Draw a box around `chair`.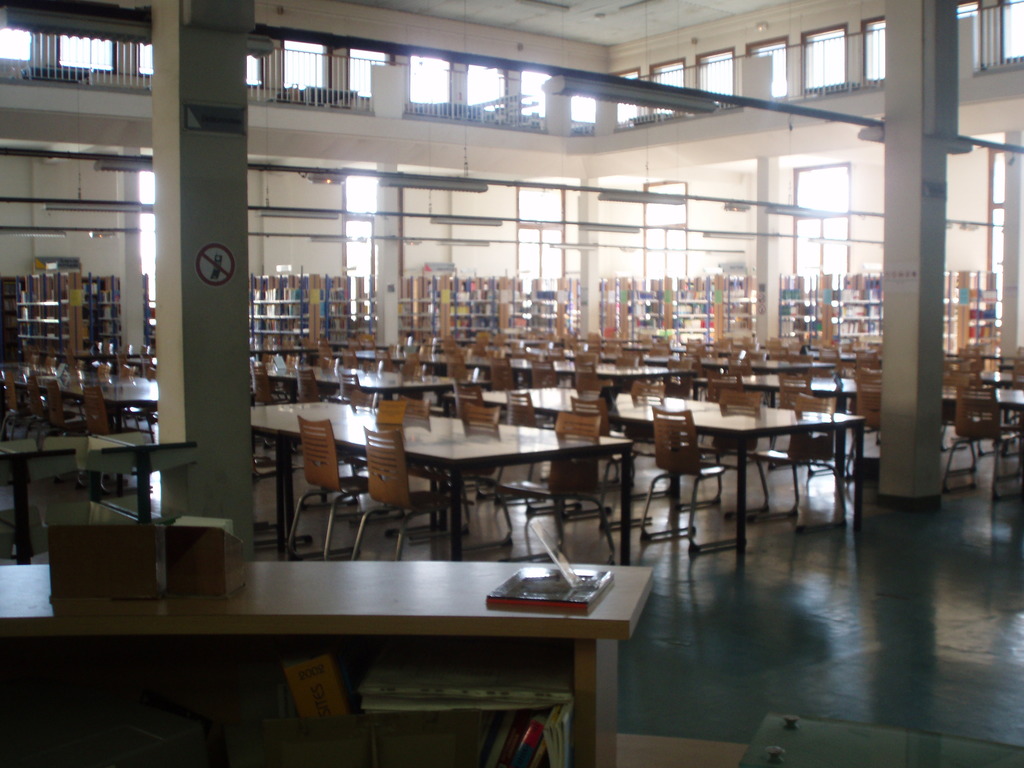
pyautogui.locateOnScreen(406, 357, 420, 378).
